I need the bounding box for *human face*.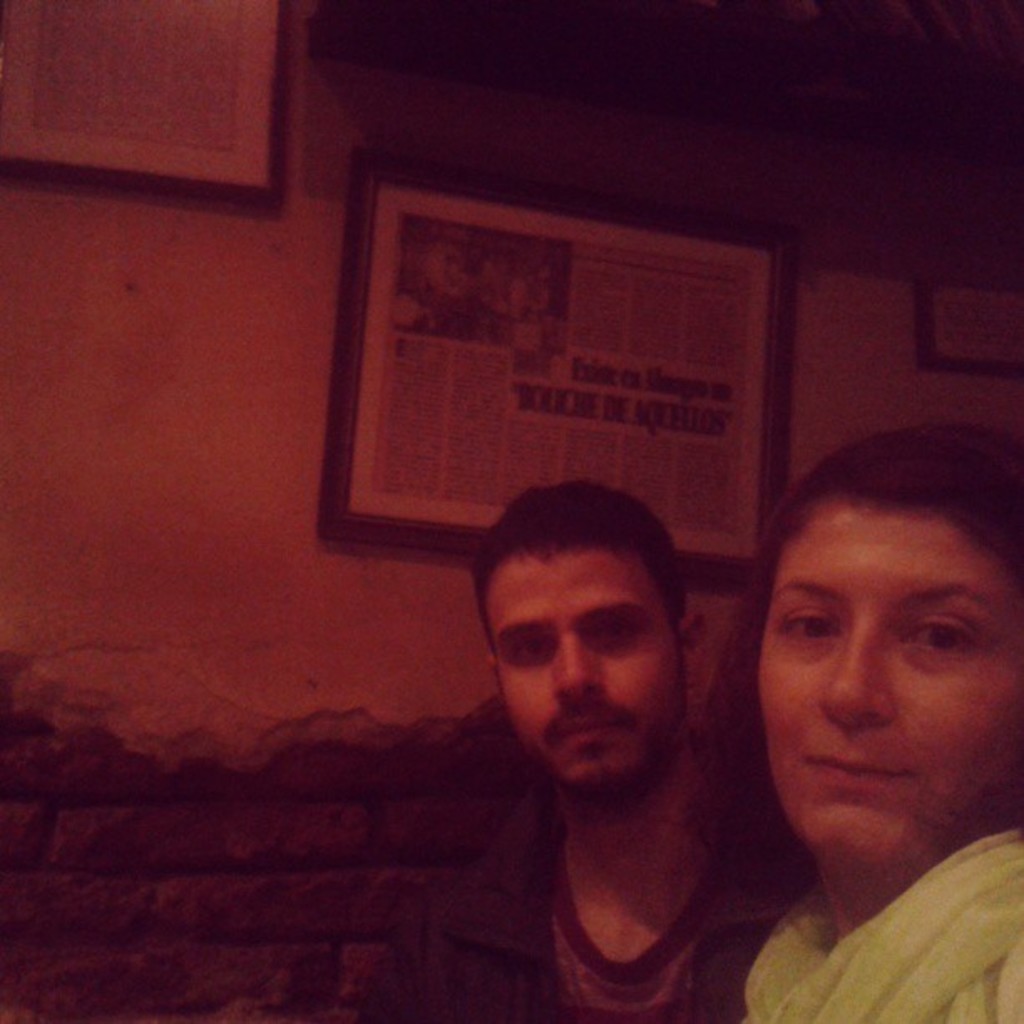
Here it is: 497,552,683,783.
